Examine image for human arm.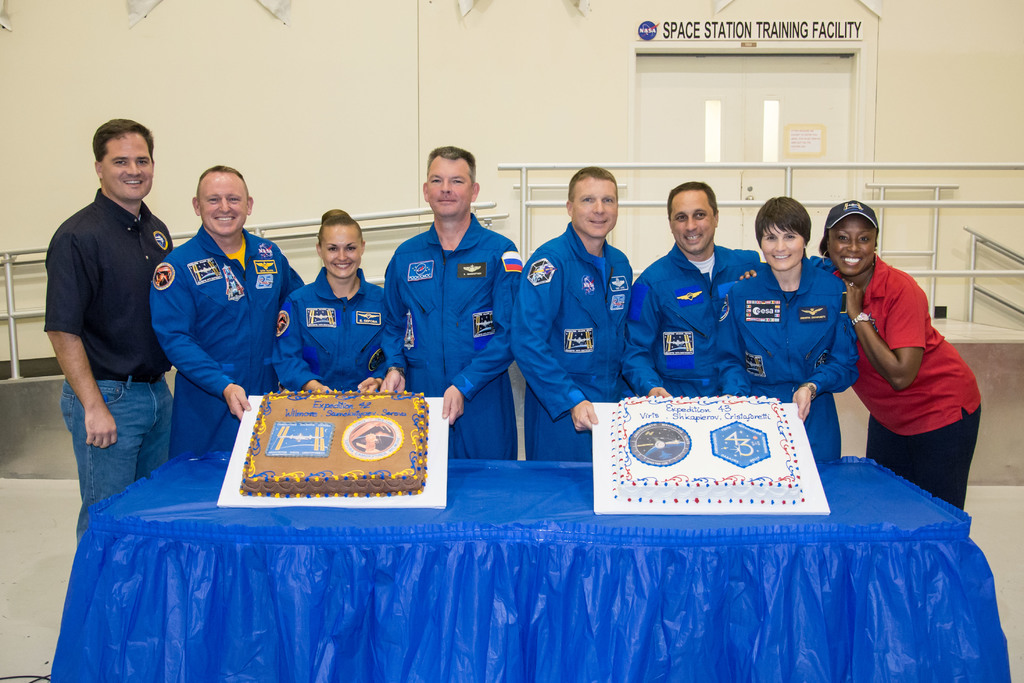
Examination result: <region>627, 256, 670, 403</region>.
